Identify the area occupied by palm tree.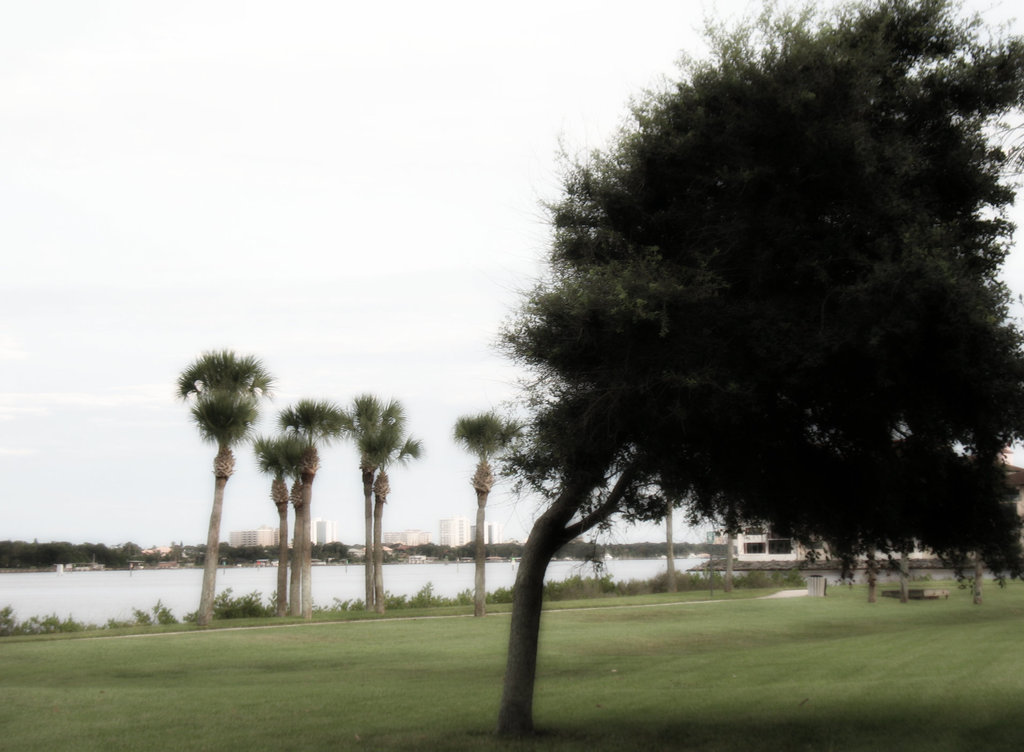
Area: 250 430 298 614.
